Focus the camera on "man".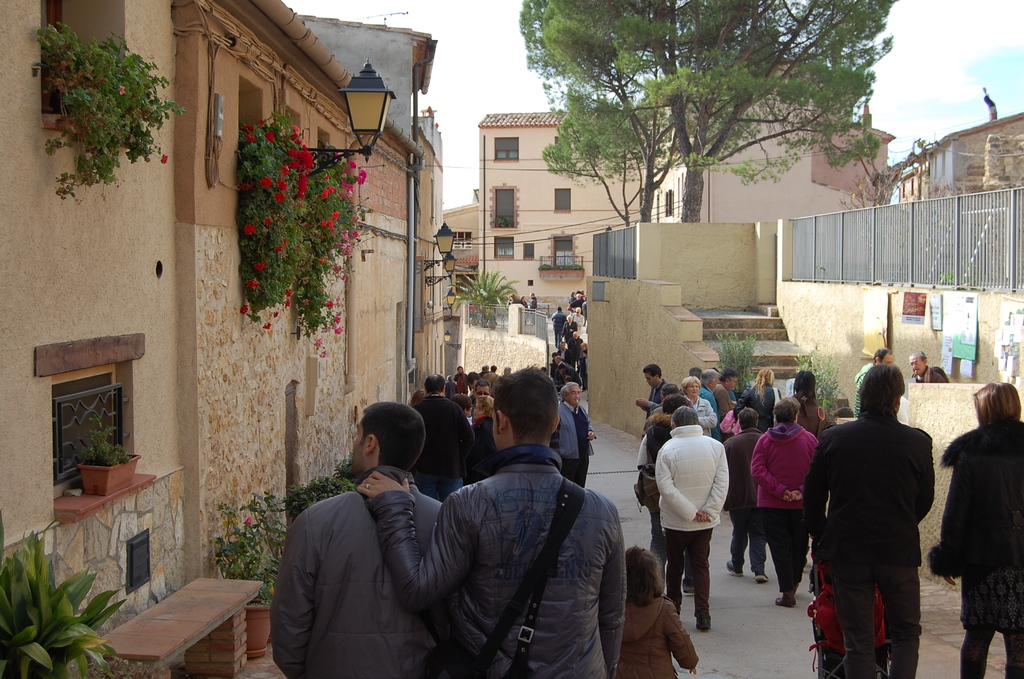
Focus region: (470,379,493,398).
